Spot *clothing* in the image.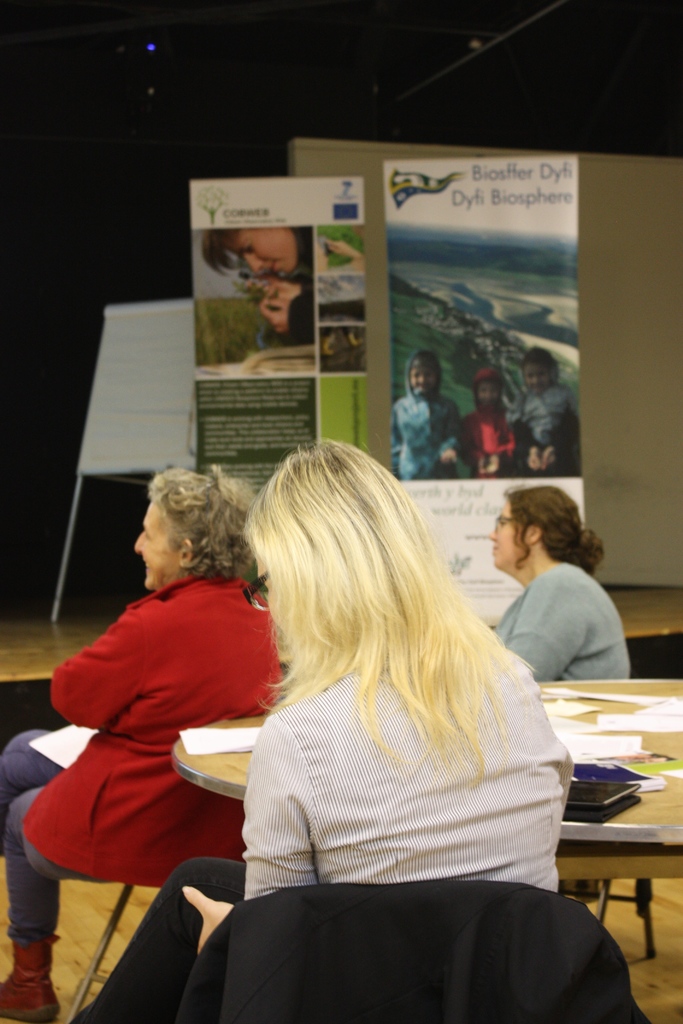
*clothing* found at <bbox>468, 358, 520, 458</bbox>.
